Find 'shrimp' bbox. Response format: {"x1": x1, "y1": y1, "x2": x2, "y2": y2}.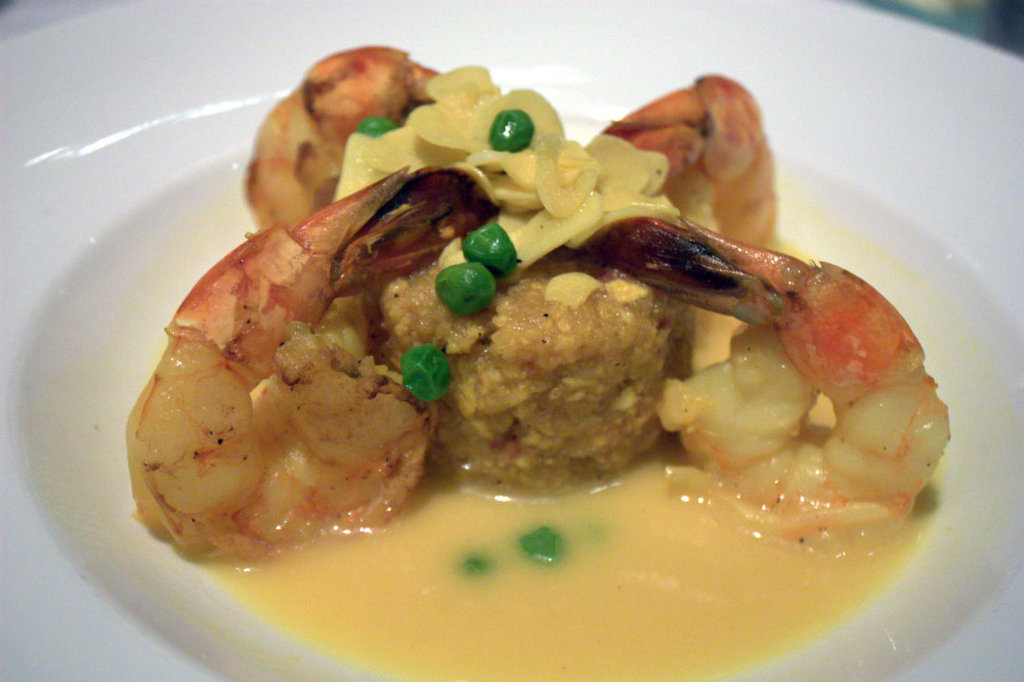
{"x1": 604, "y1": 74, "x2": 774, "y2": 246}.
